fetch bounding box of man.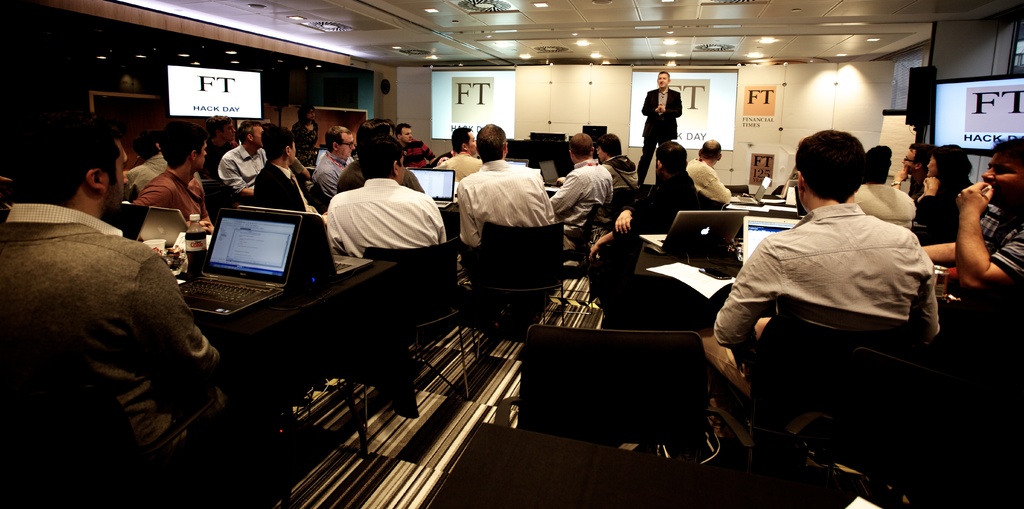
Bbox: 119/129/204/204.
